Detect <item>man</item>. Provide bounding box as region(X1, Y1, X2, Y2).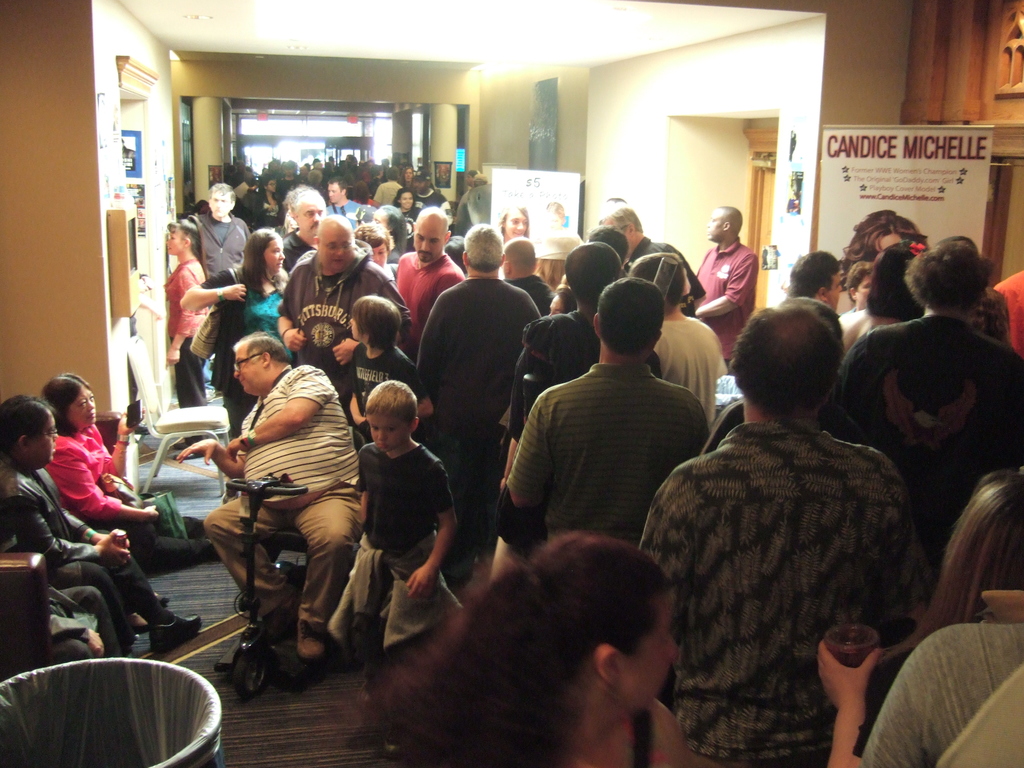
region(330, 180, 371, 233).
